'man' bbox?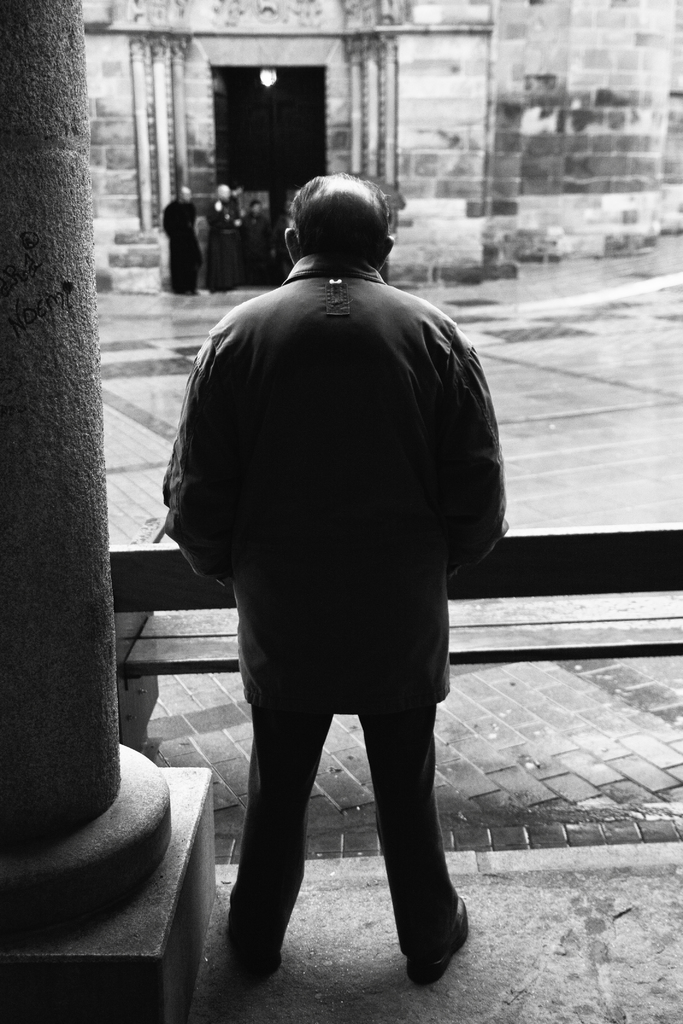
[x1=202, y1=182, x2=243, y2=294]
